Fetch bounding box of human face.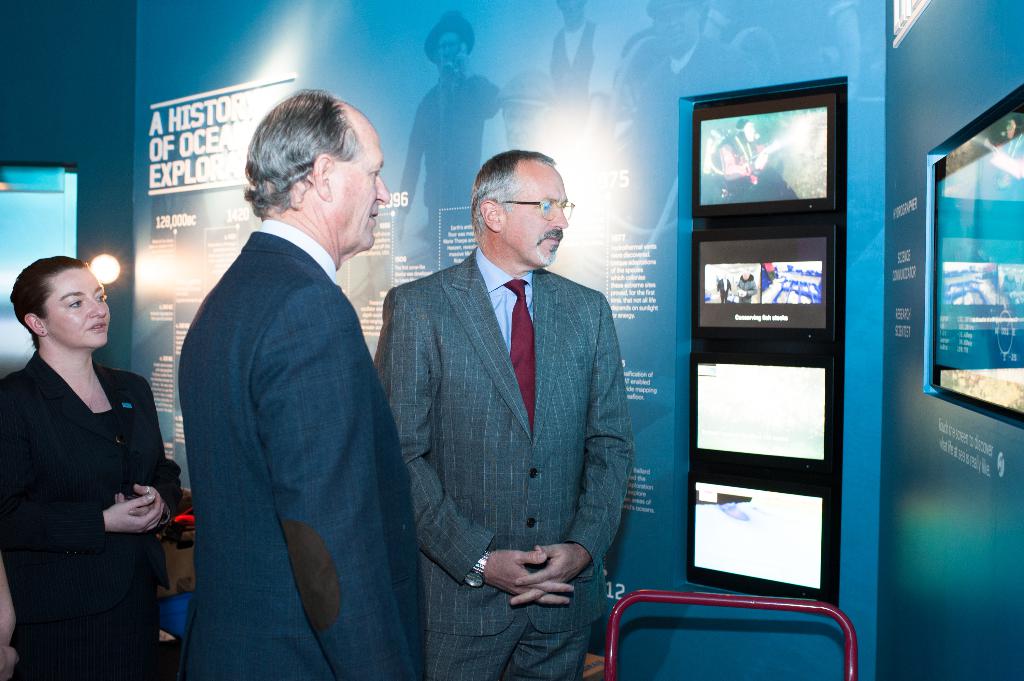
Bbox: left=505, top=161, right=569, bottom=271.
